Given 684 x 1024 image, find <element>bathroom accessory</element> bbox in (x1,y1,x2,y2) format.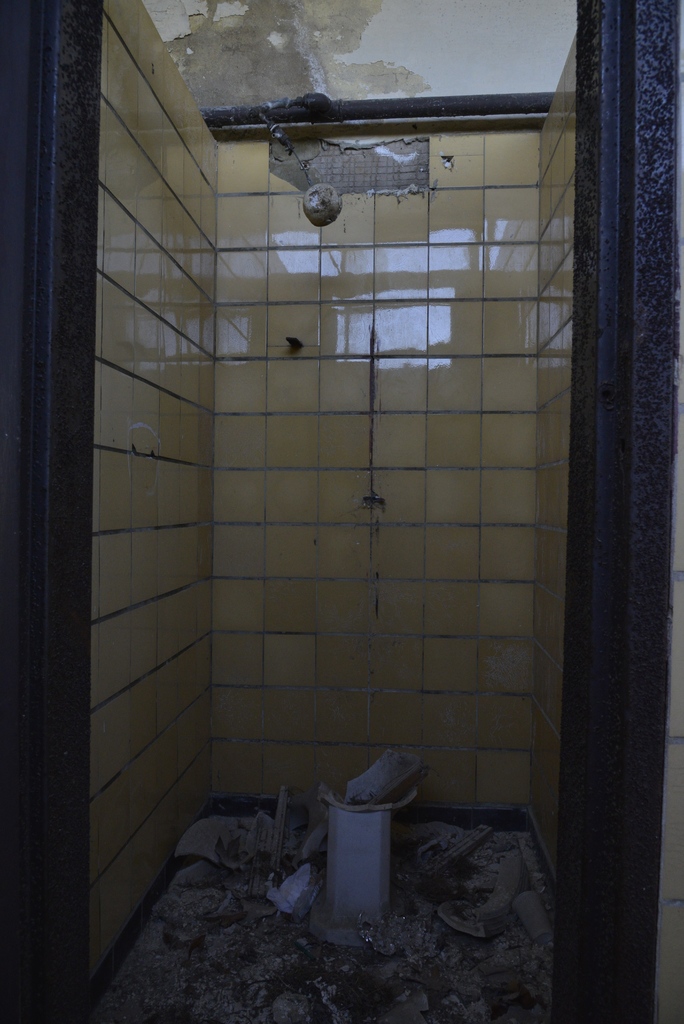
(285,751,464,986).
